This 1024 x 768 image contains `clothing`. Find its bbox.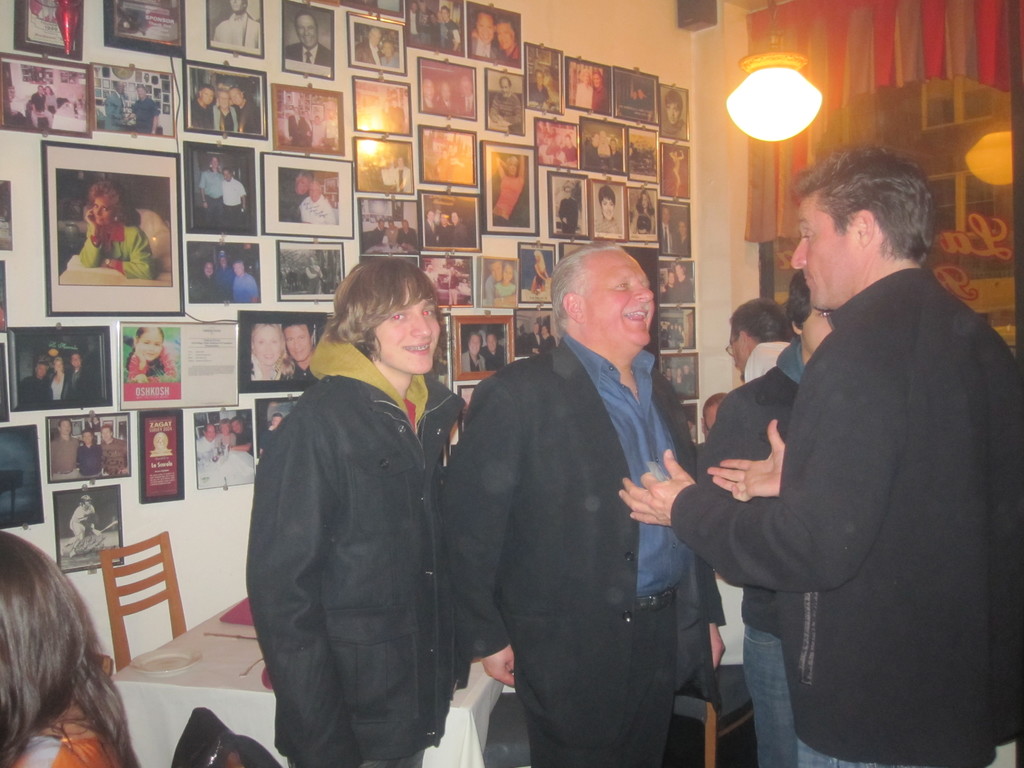
<region>486, 93, 517, 132</region>.
